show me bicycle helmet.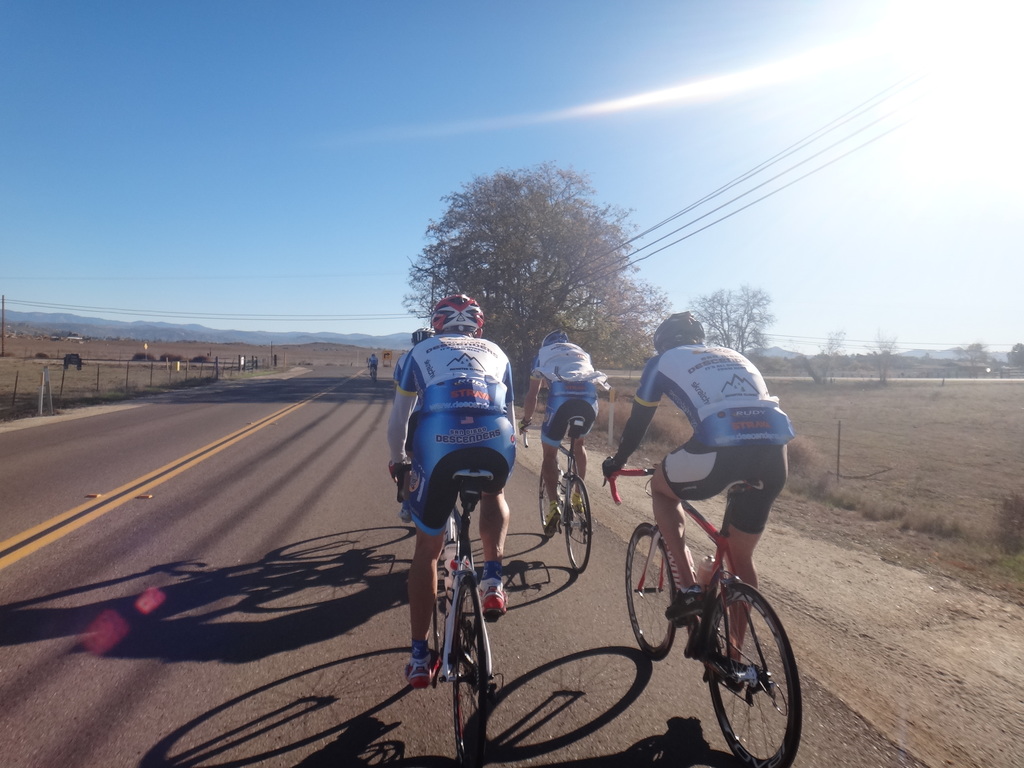
bicycle helmet is here: (left=540, top=328, right=569, bottom=346).
